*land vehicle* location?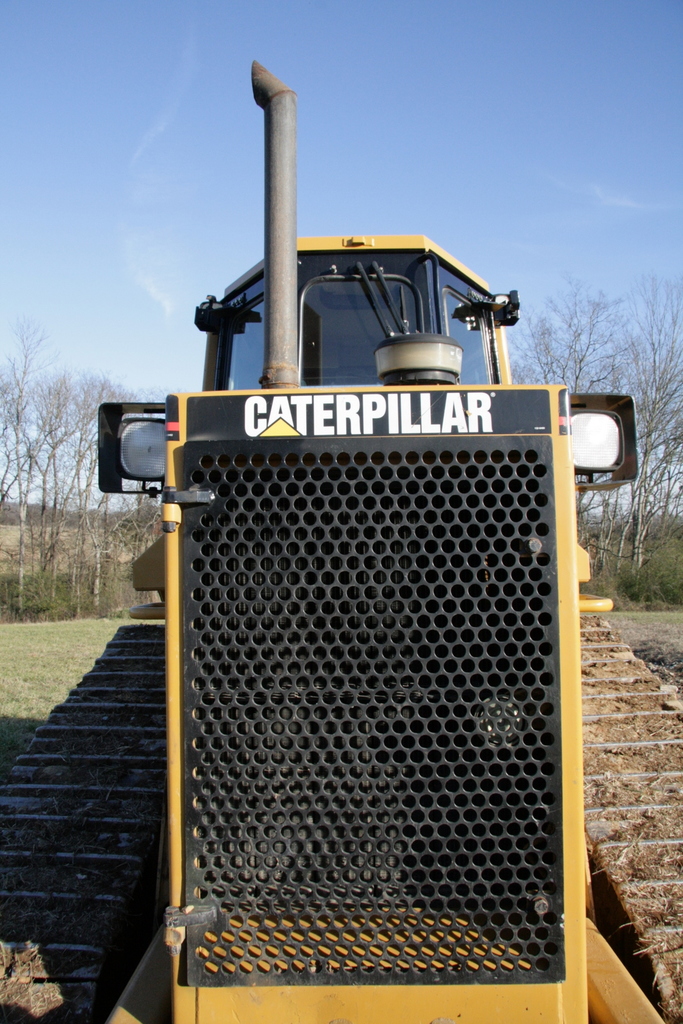
left=70, top=108, right=673, bottom=999
